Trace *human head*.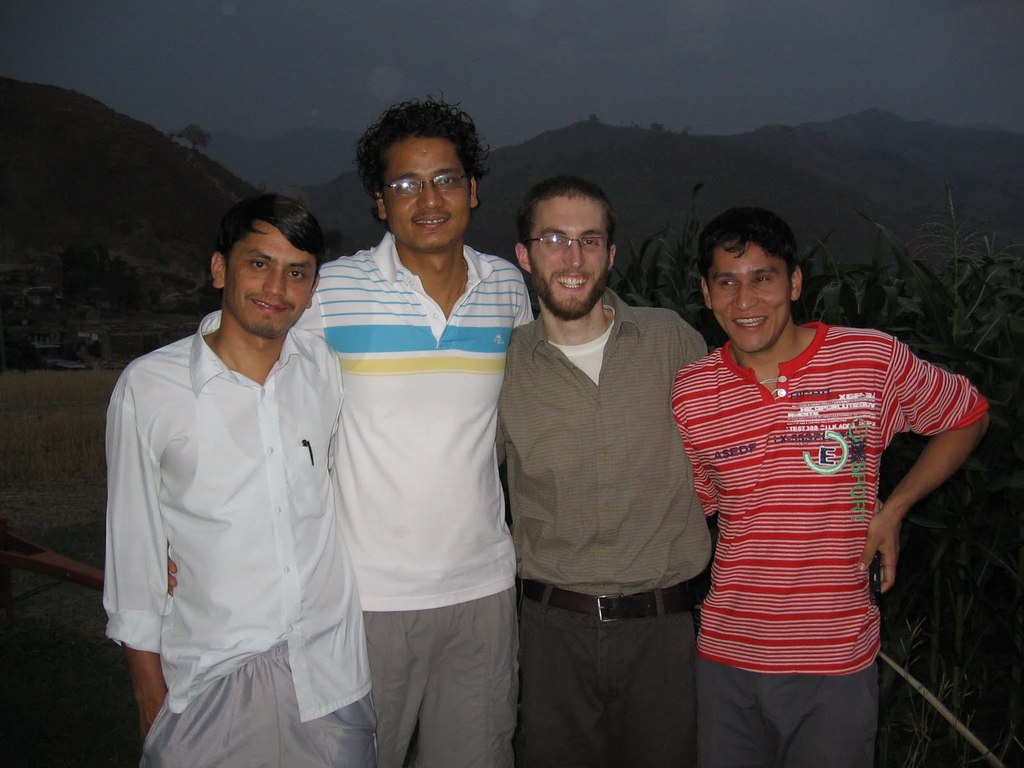
Traced to pyautogui.locateOnScreen(701, 204, 800, 353).
